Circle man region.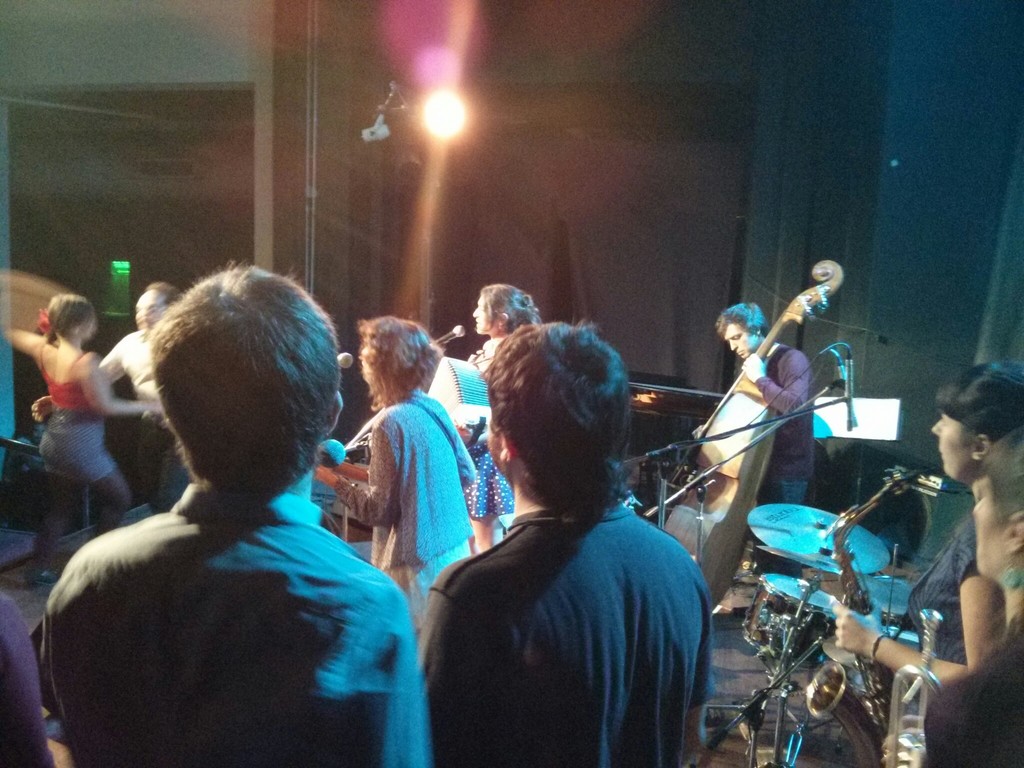
Region: [x1=34, y1=262, x2=420, y2=767].
